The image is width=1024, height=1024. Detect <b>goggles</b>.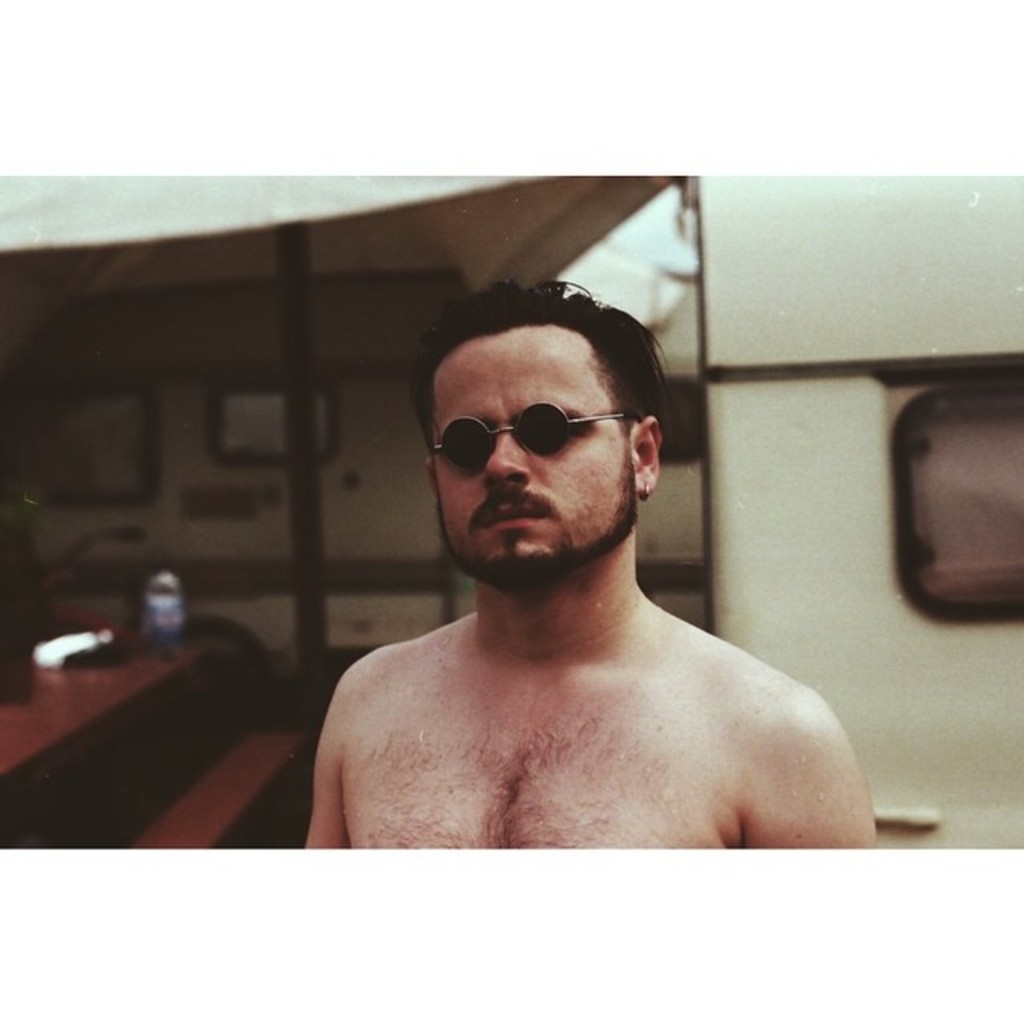
Detection: (x1=440, y1=392, x2=642, y2=485).
